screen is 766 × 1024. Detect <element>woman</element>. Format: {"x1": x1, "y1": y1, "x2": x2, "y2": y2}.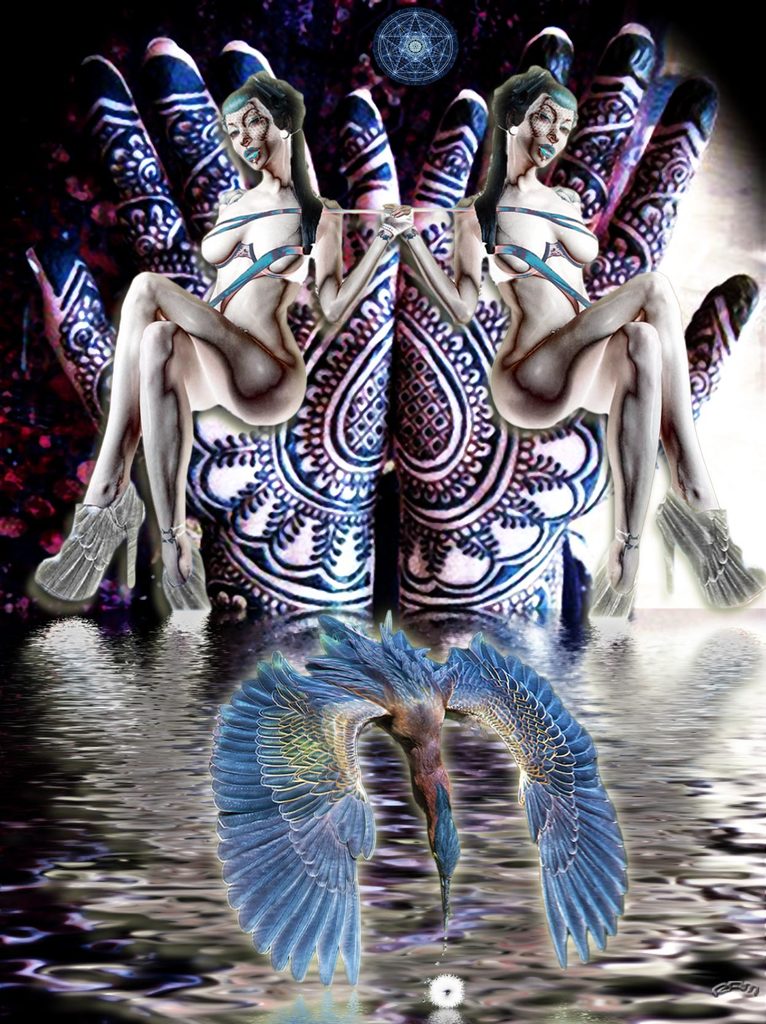
{"x1": 396, "y1": 77, "x2": 765, "y2": 606}.
